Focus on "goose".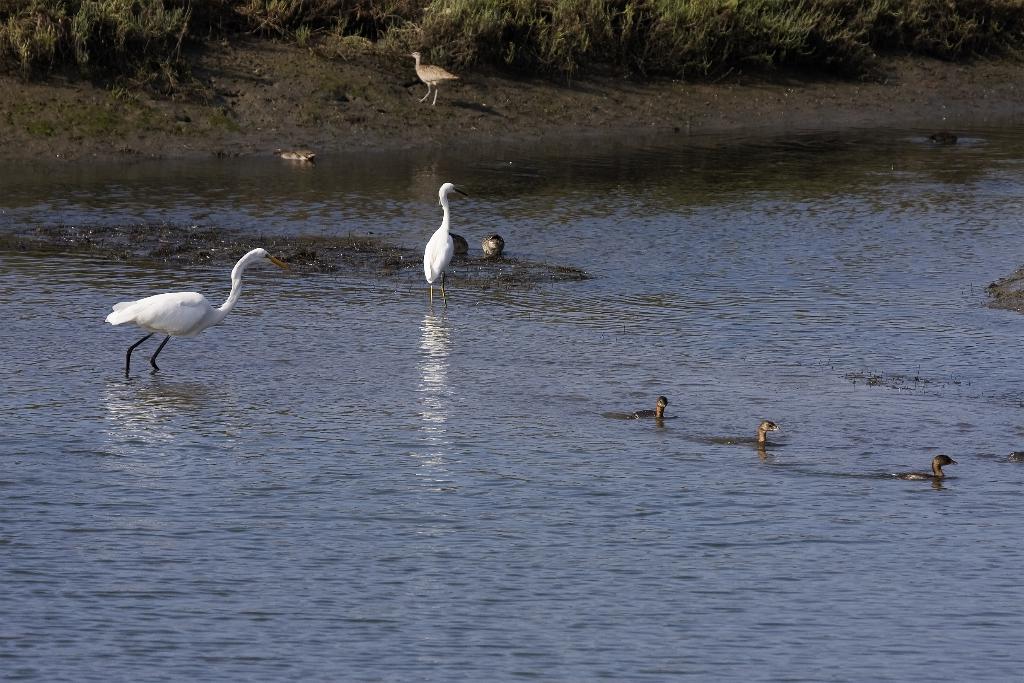
Focused at [x1=904, y1=449, x2=957, y2=479].
